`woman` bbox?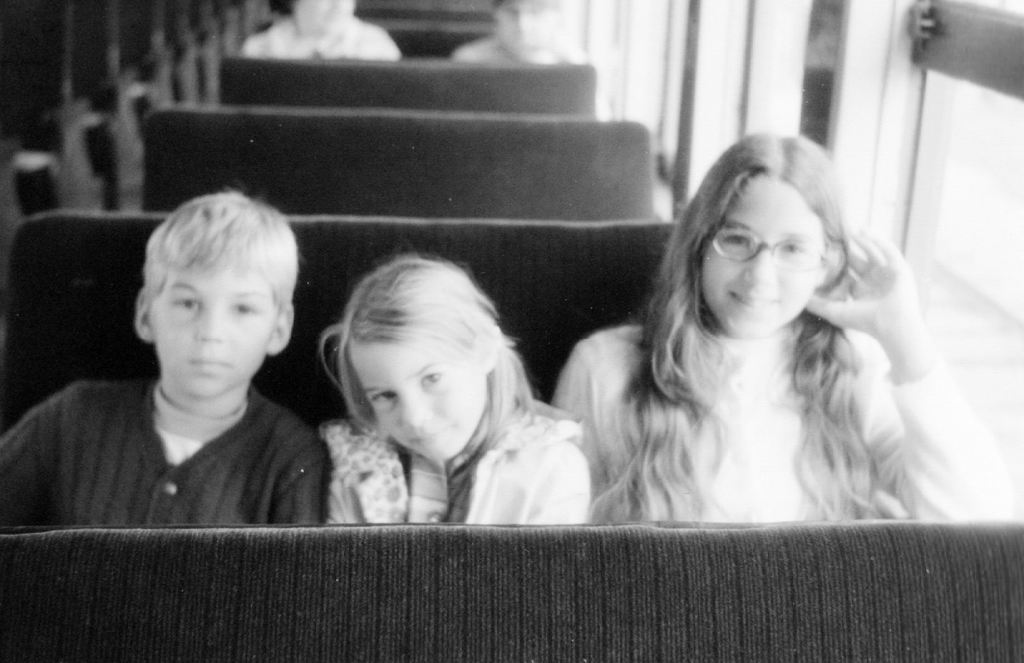
[554, 131, 1023, 531]
